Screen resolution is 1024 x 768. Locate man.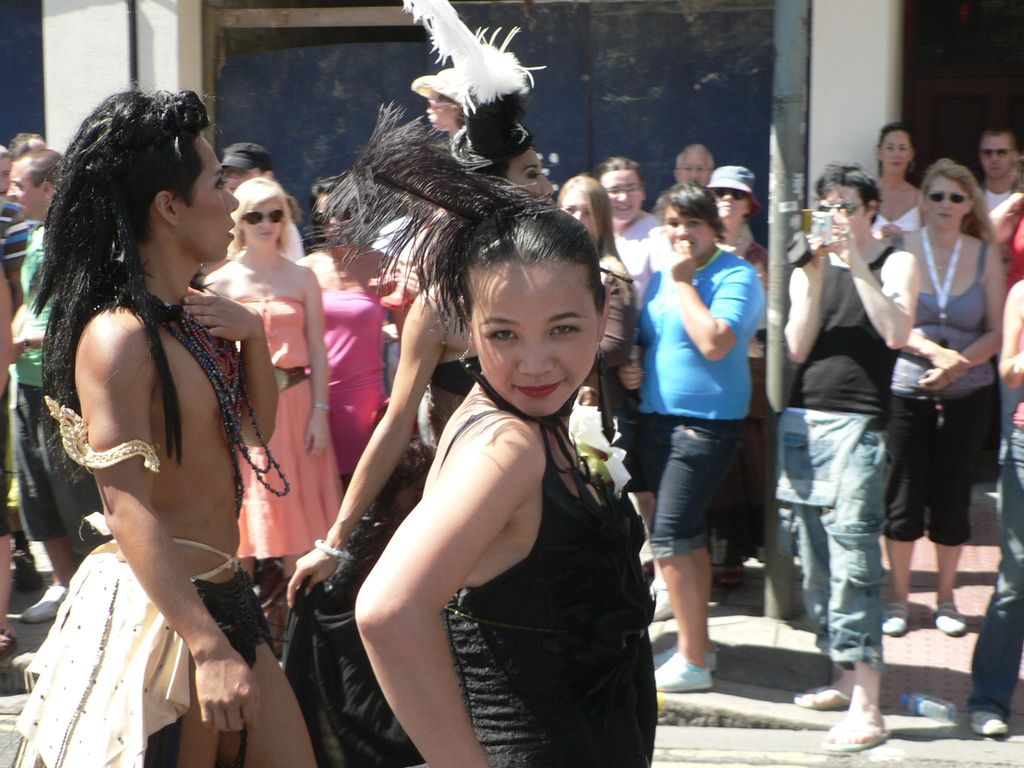
x1=781, y1=158, x2=924, y2=753.
